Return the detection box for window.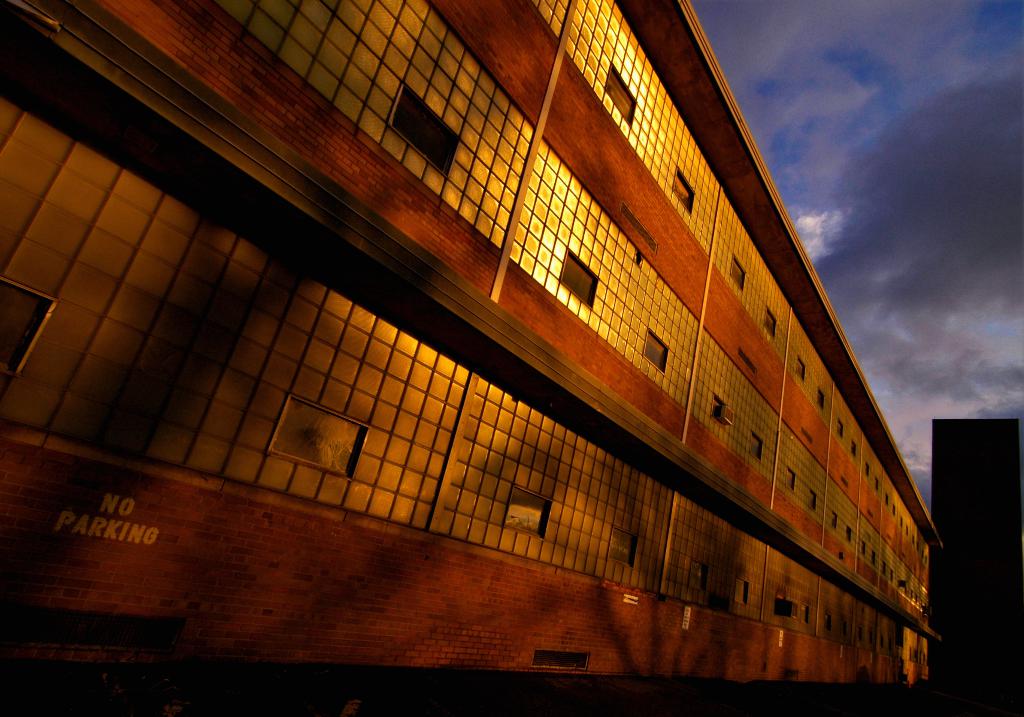
left=847, top=531, right=851, bottom=547.
